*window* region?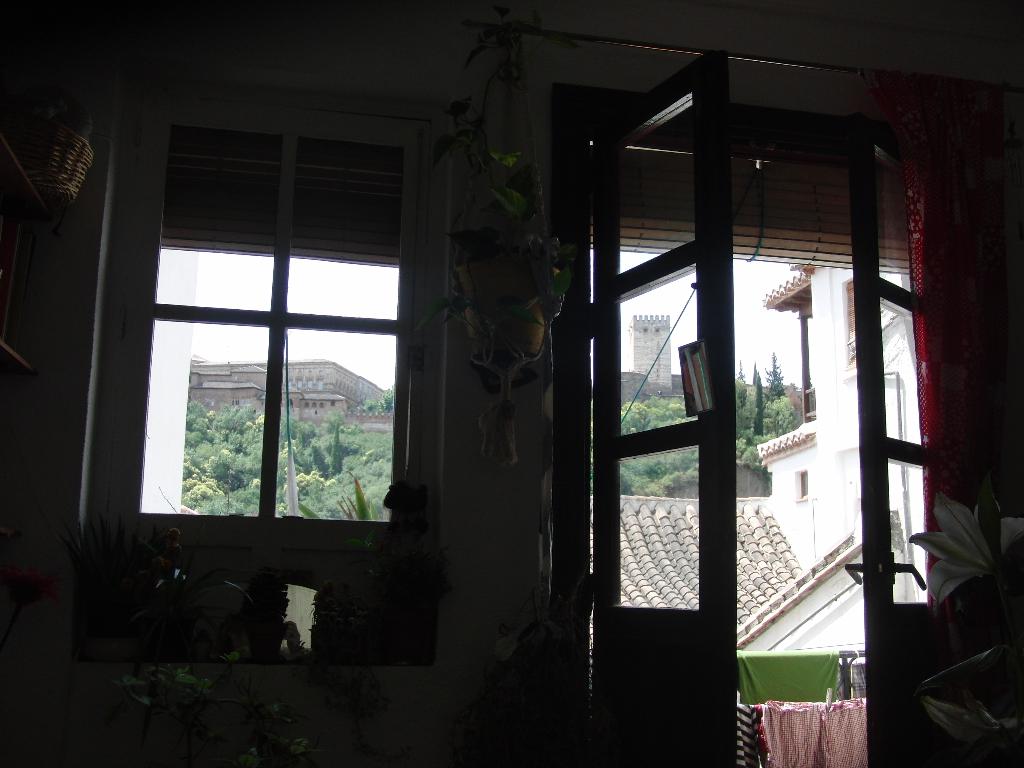
bbox=(796, 472, 811, 500)
